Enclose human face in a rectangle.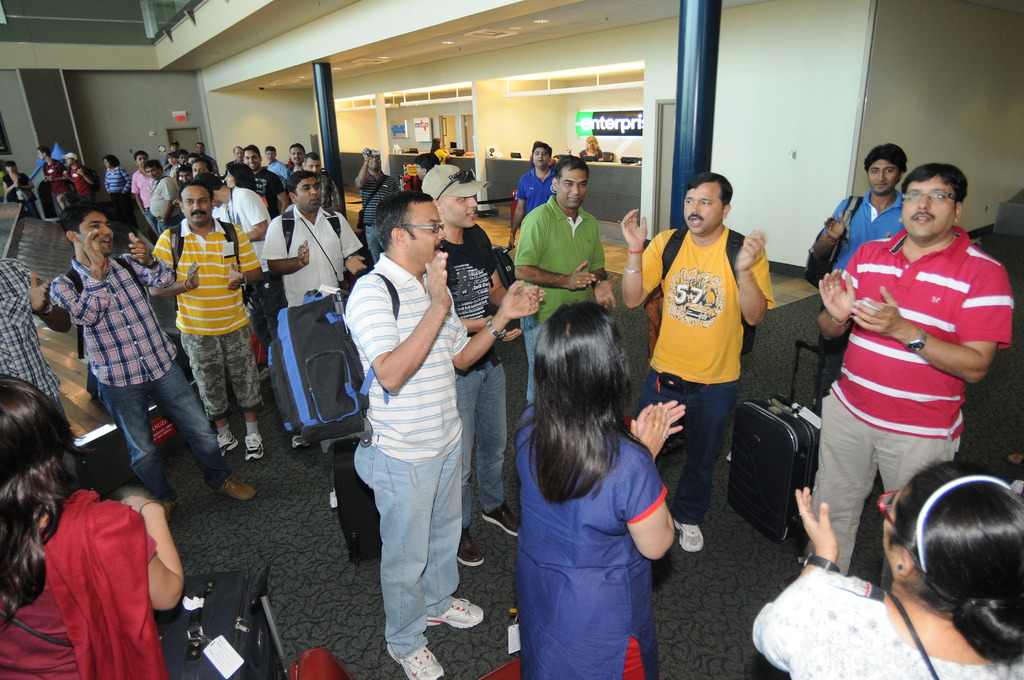
region(903, 177, 956, 239).
